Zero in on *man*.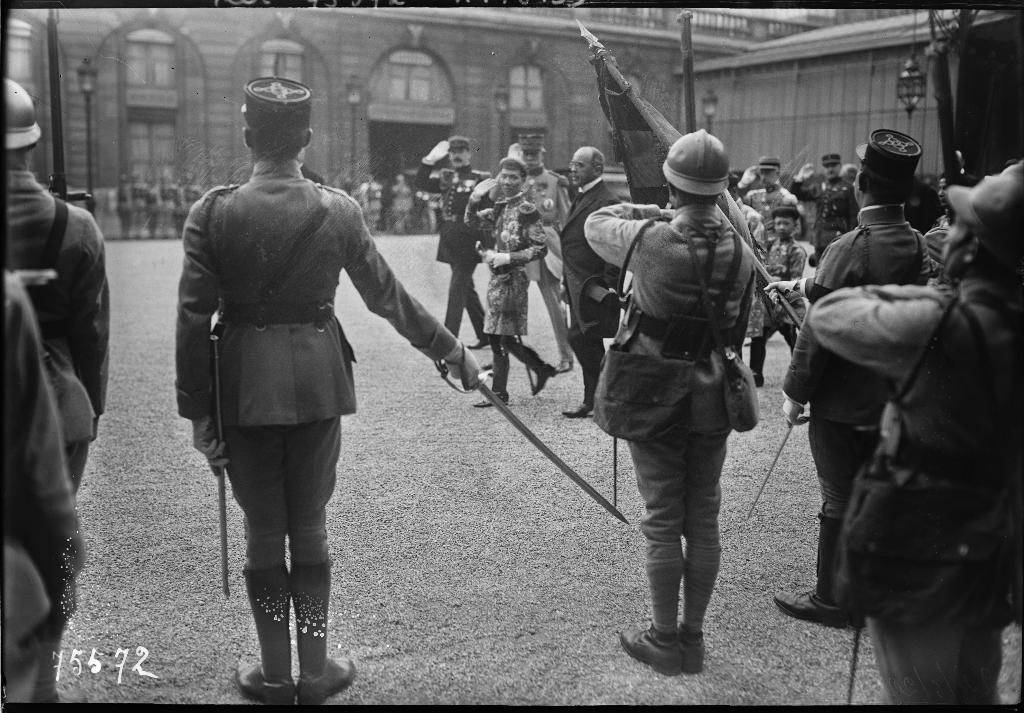
Zeroed in: BBox(510, 130, 580, 366).
